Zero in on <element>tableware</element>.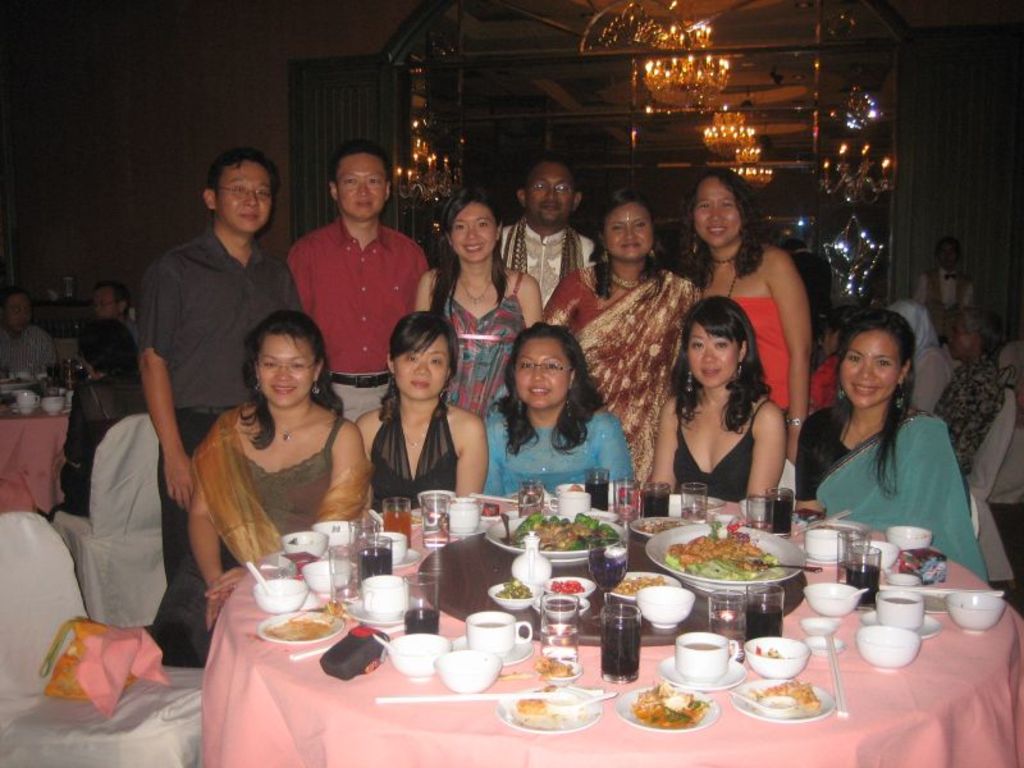
Zeroed in: left=0, top=381, right=40, bottom=390.
